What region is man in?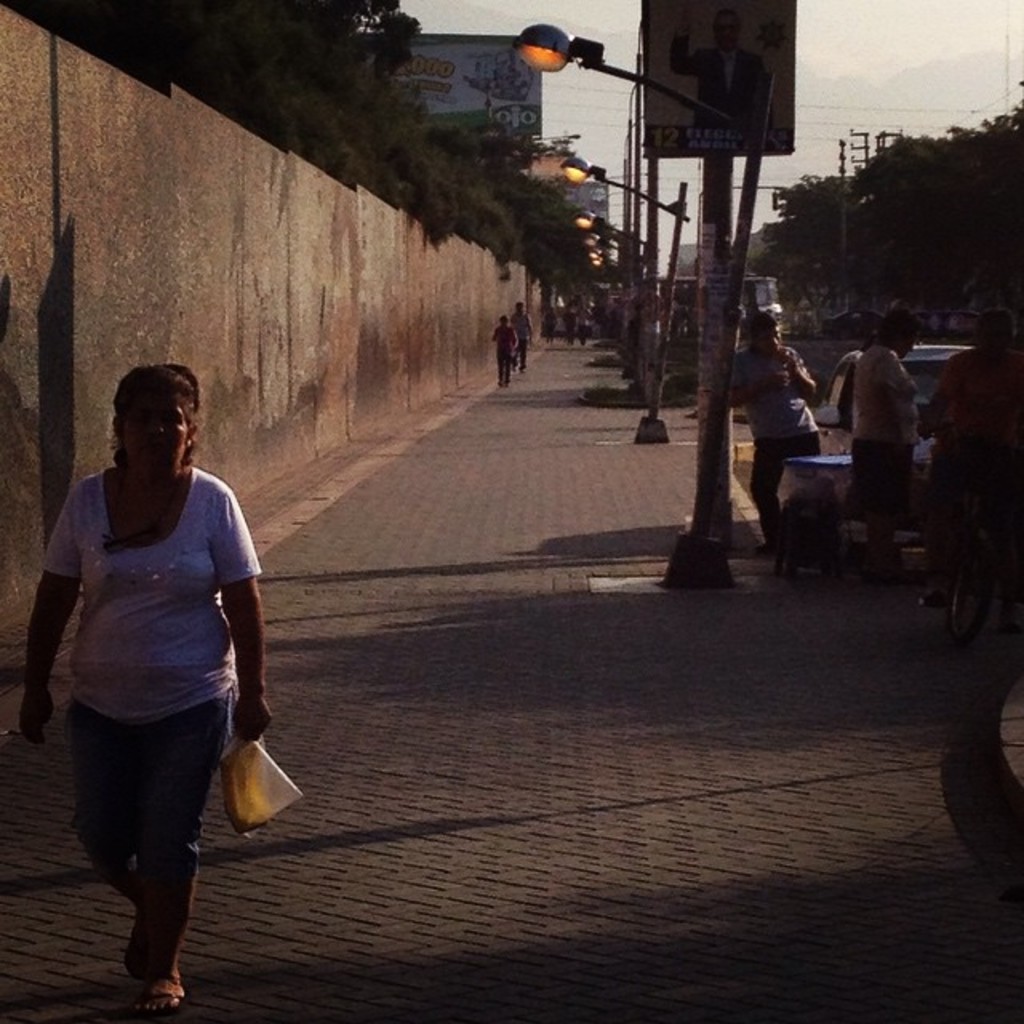
crop(510, 302, 534, 381).
